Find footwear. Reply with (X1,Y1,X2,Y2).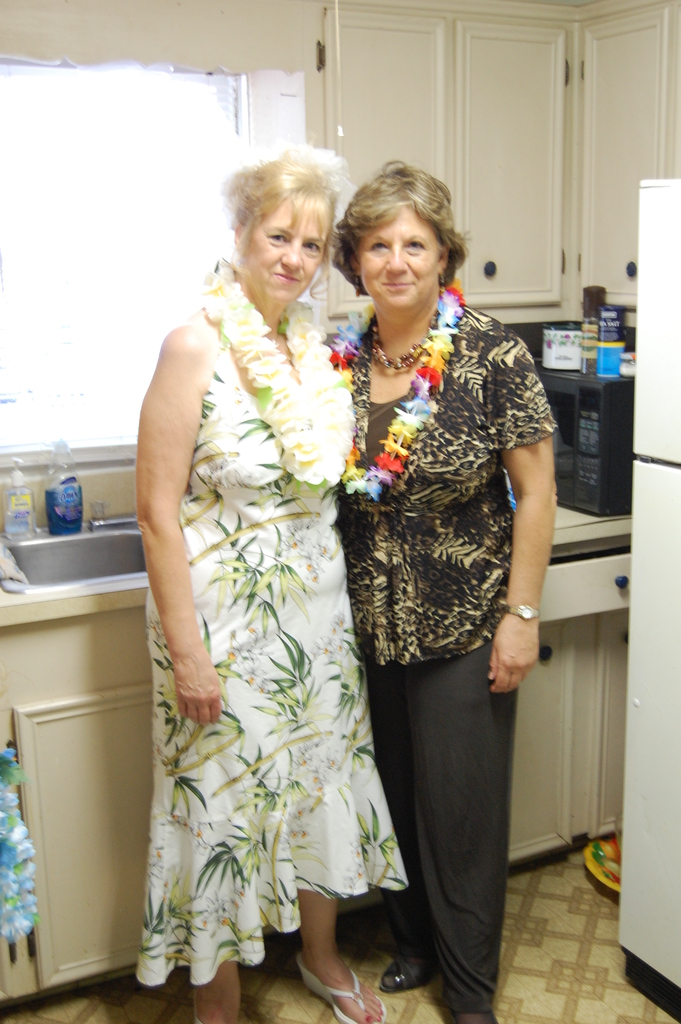
(374,951,430,989).
